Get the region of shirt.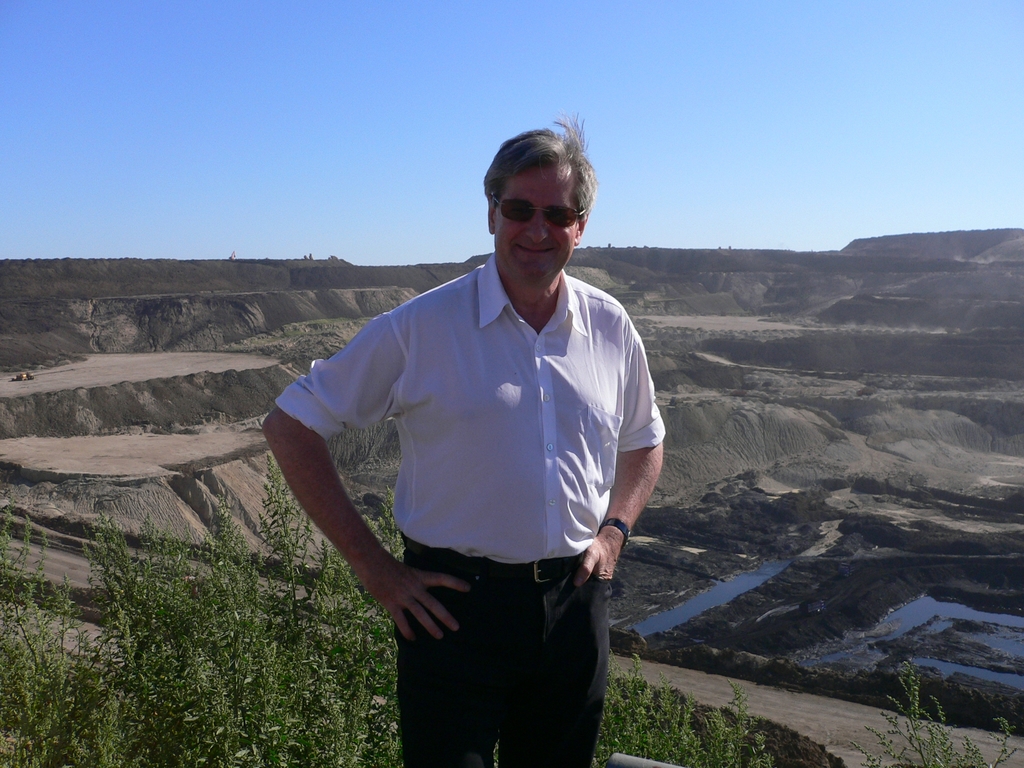
{"left": 269, "top": 246, "right": 668, "bottom": 565}.
